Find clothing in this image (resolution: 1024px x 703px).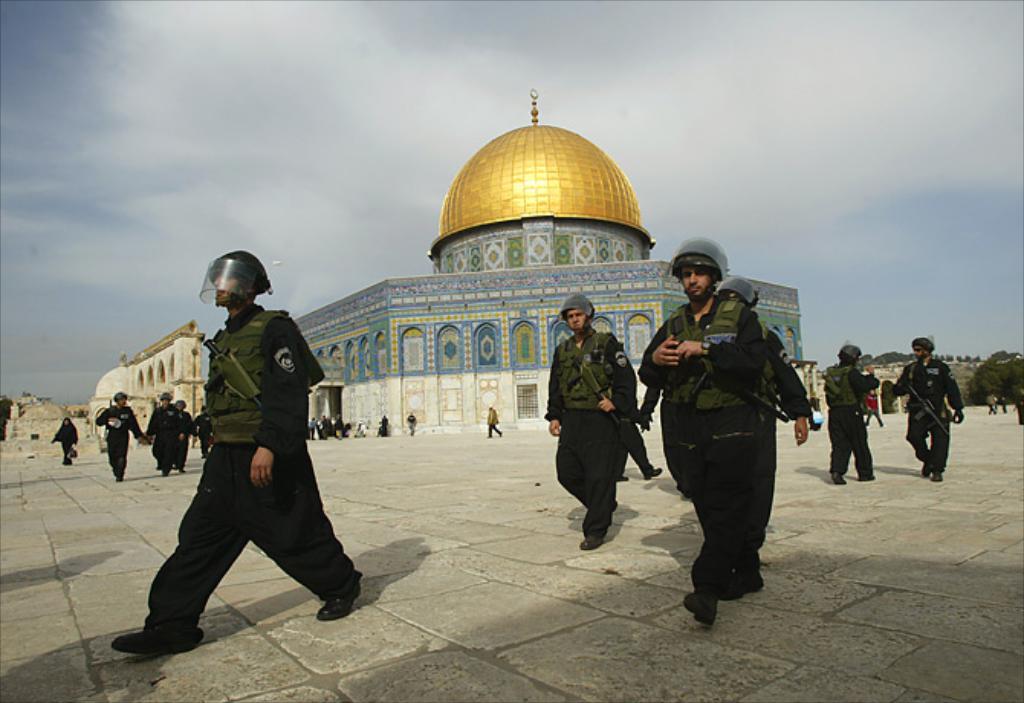
x1=477 y1=407 x2=506 y2=437.
